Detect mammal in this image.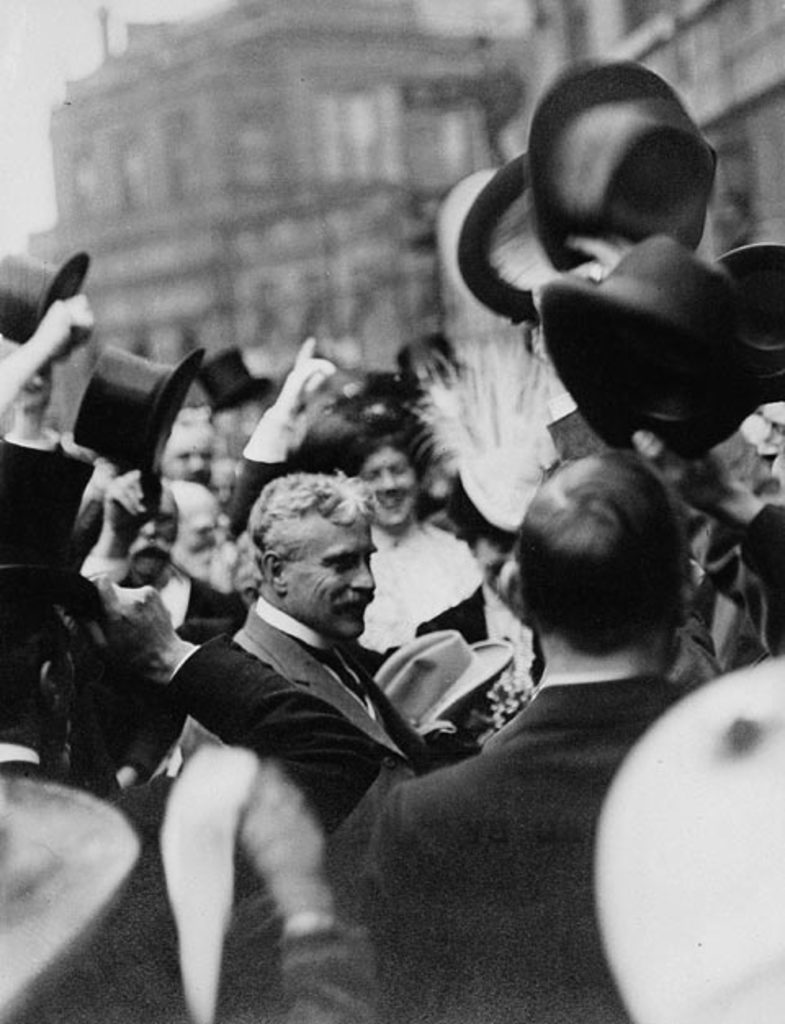
Detection: Rect(337, 437, 700, 1022).
